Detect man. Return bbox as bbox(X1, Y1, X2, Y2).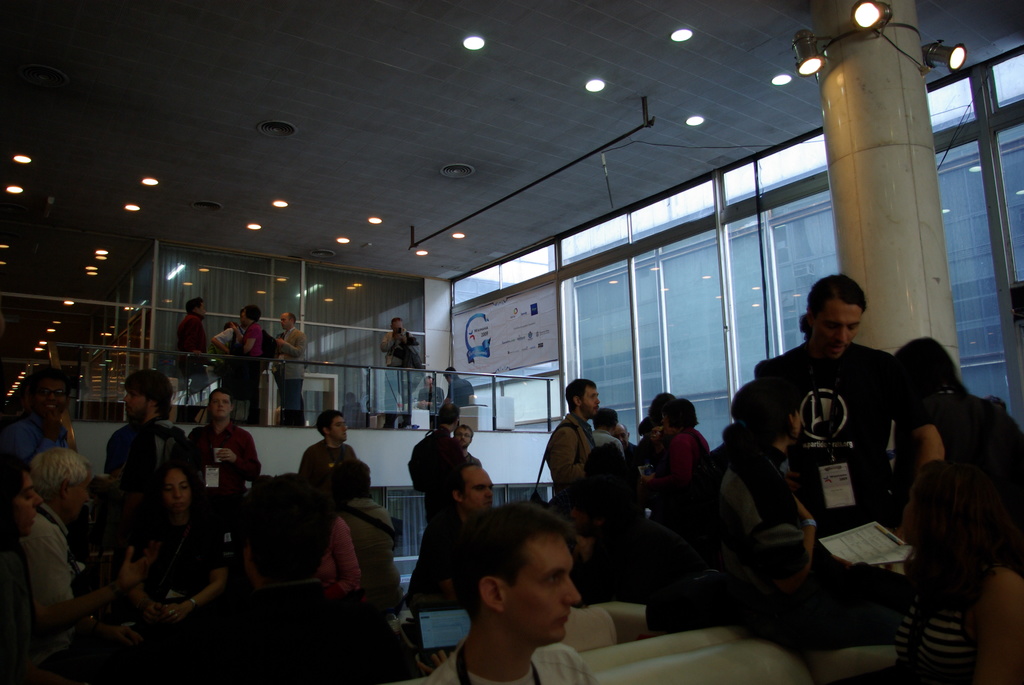
bbox(589, 403, 632, 504).
